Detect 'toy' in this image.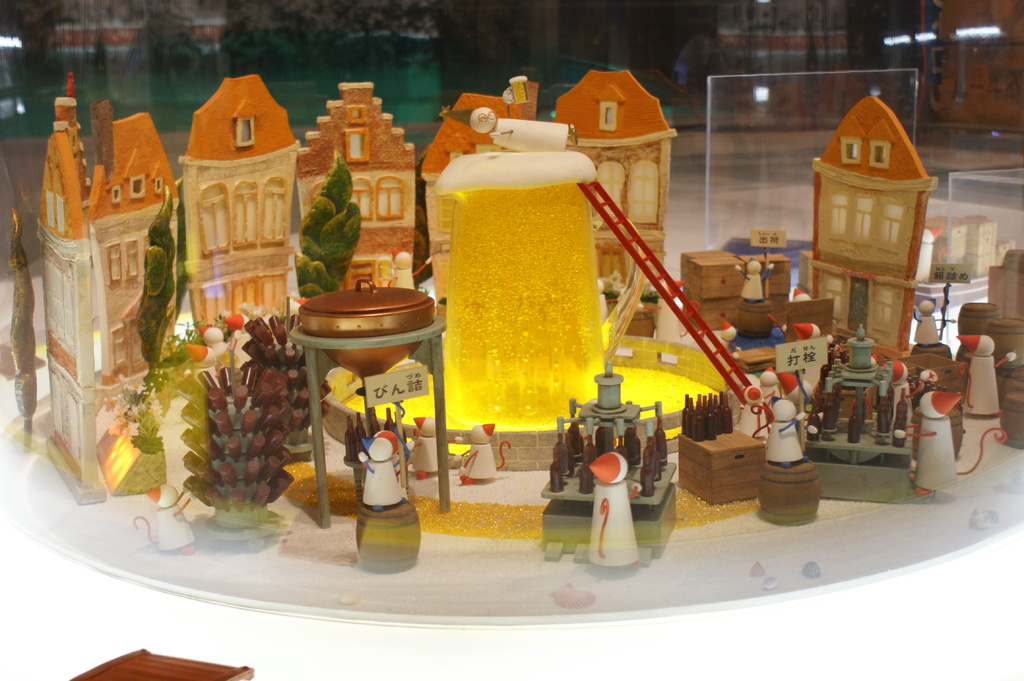
Detection: <region>802, 364, 836, 437</region>.
